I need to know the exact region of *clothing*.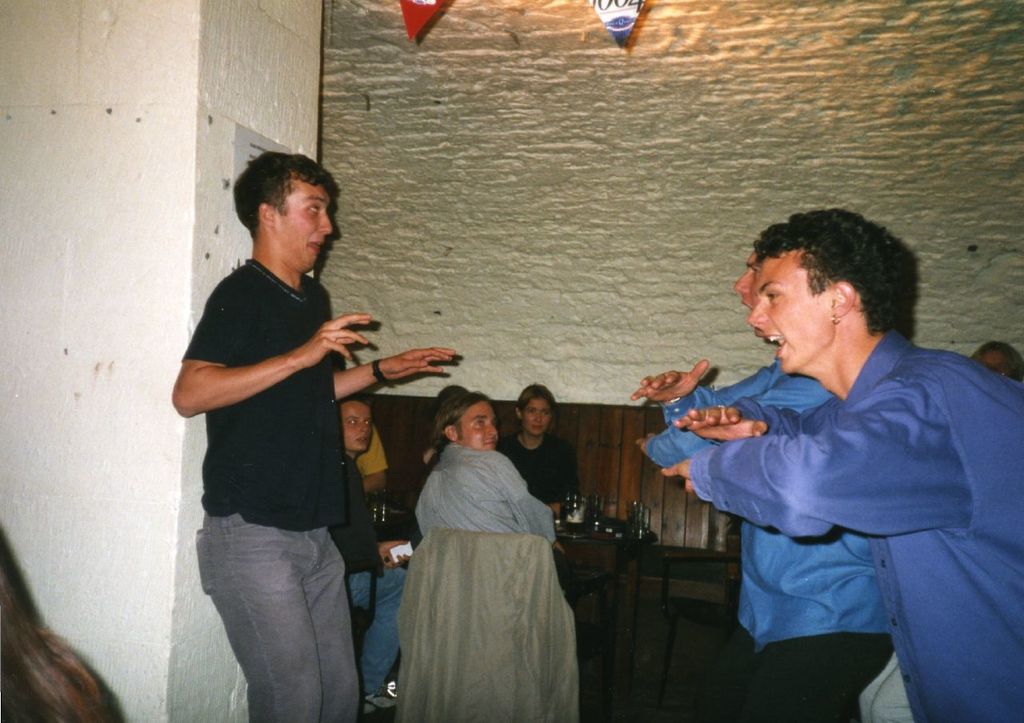
Region: <bbox>330, 454, 411, 697</bbox>.
